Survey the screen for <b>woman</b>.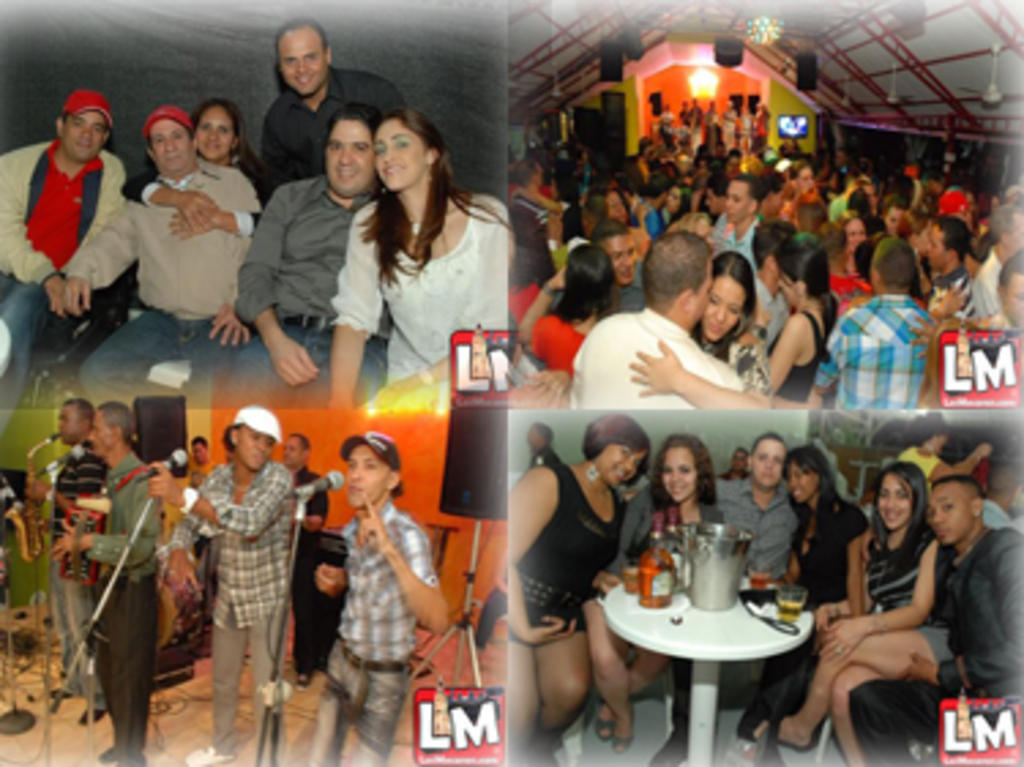
Survey found: detection(508, 407, 647, 764).
